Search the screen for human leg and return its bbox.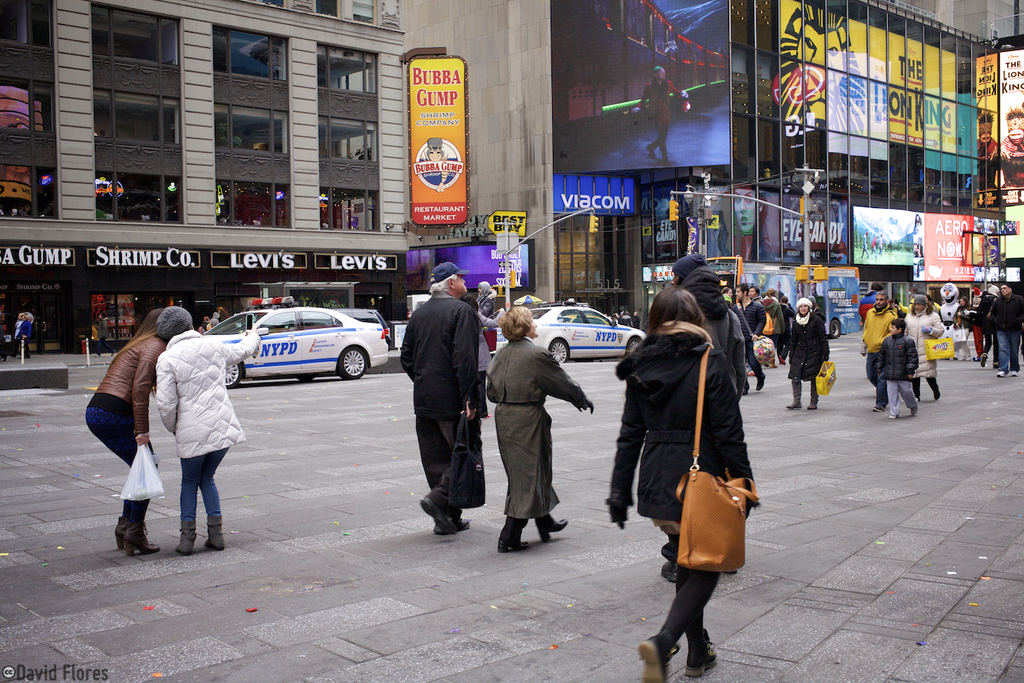
Found: Rect(931, 373, 940, 395).
